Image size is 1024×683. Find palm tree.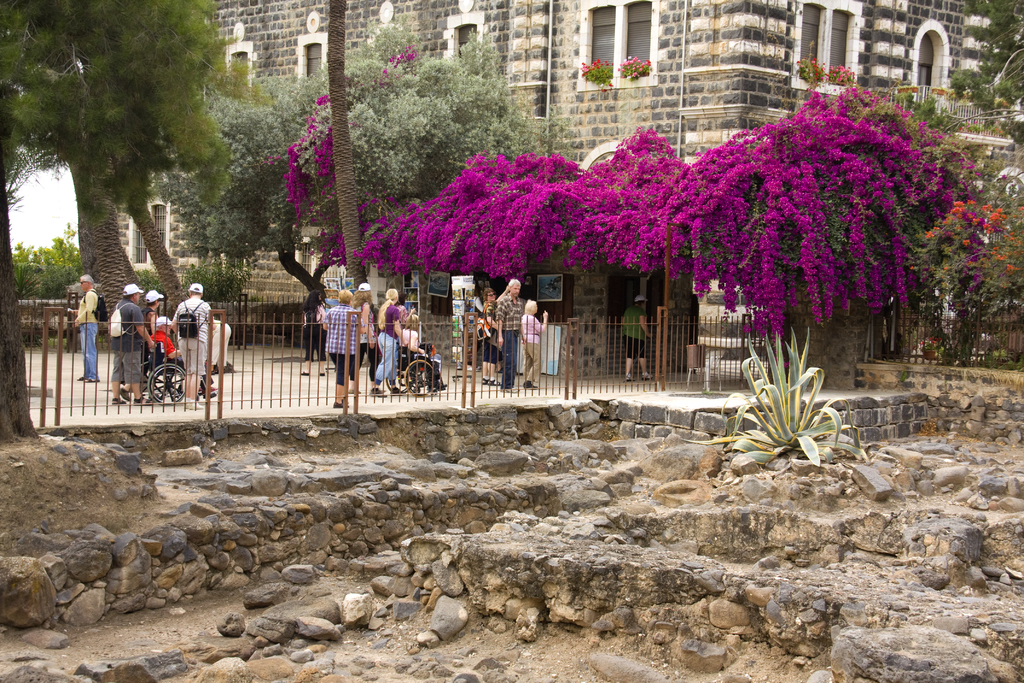
<bbox>670, 336, 839, 470</bbox>.
